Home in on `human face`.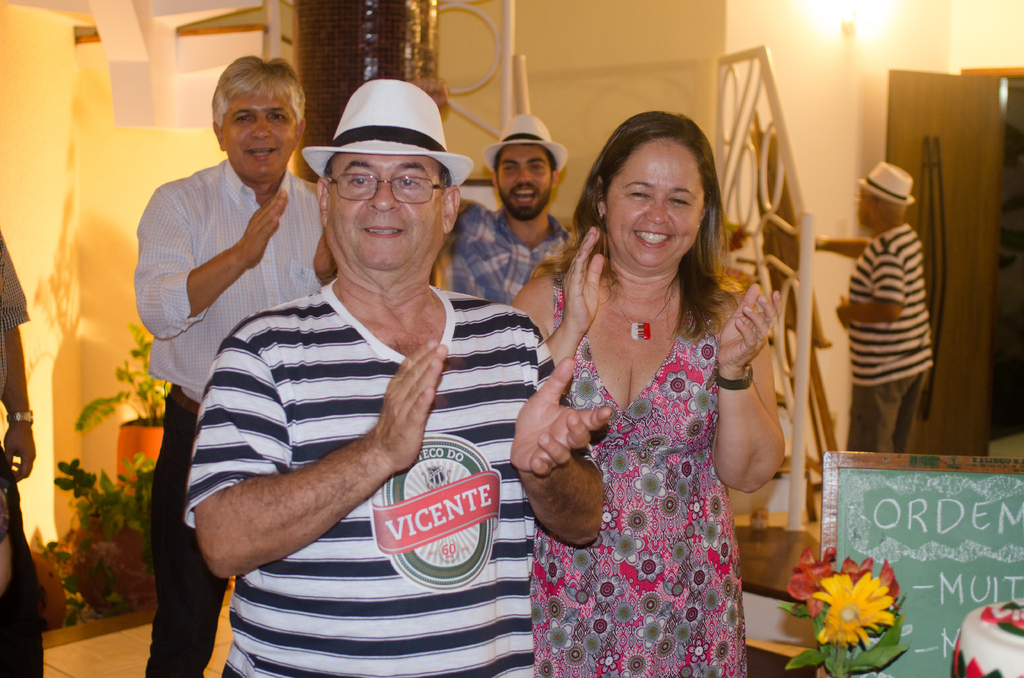
Homed in at detection(617, 133, 700, 260).
